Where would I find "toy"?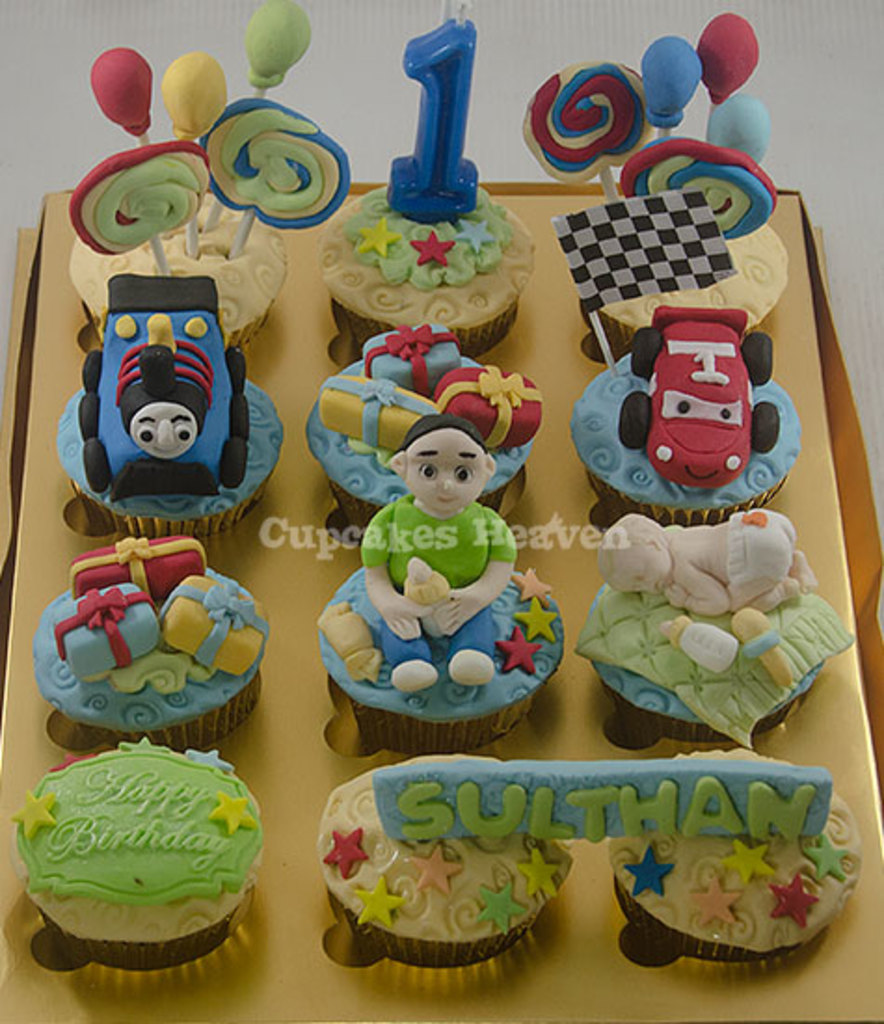
At {"left": 313, "top": 365, "right": 571, "bottom": 747}.
